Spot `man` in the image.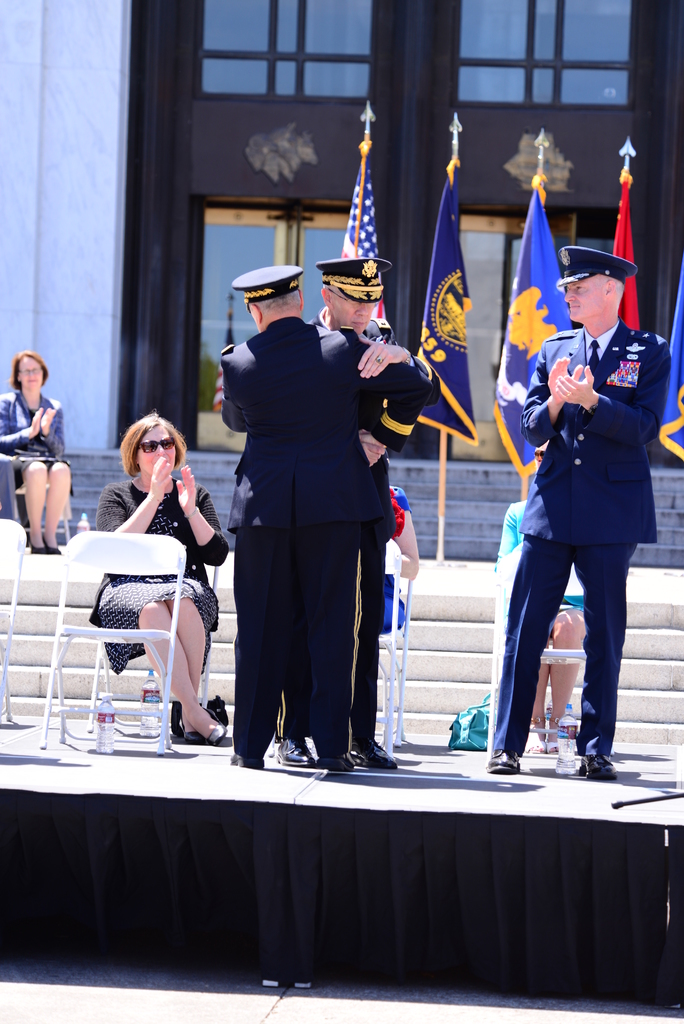
`man` found at l=266, t=251, r=443, b=770.
